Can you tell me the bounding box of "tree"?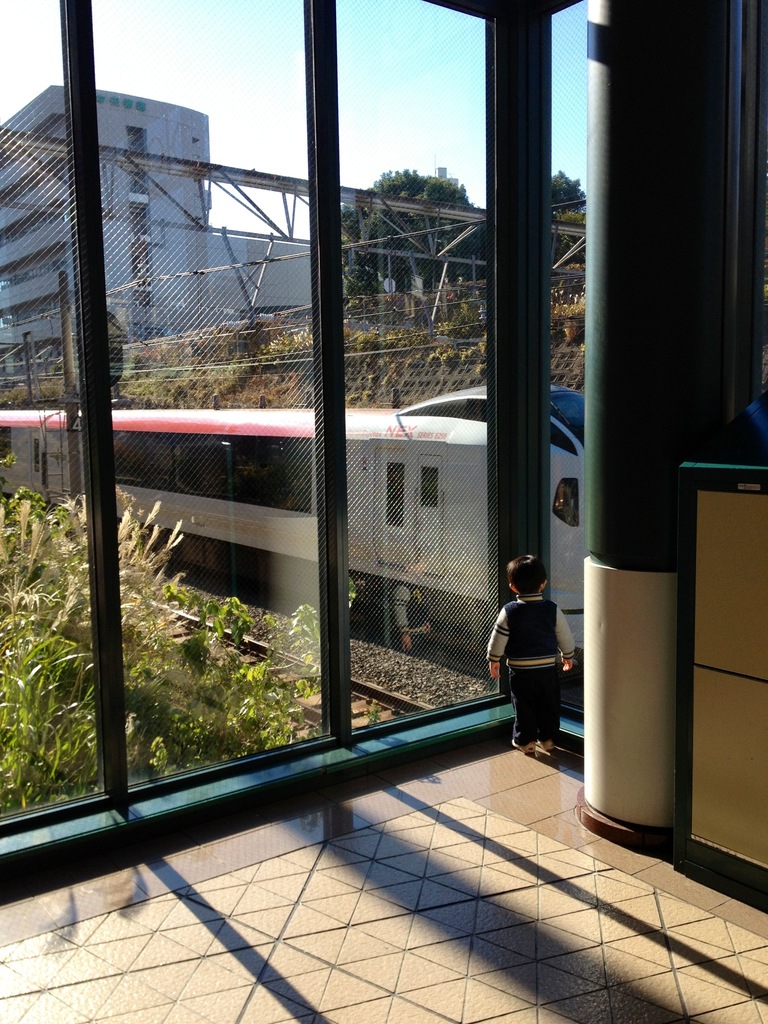
x1=331, y1=166, x2=491, y2=294.
